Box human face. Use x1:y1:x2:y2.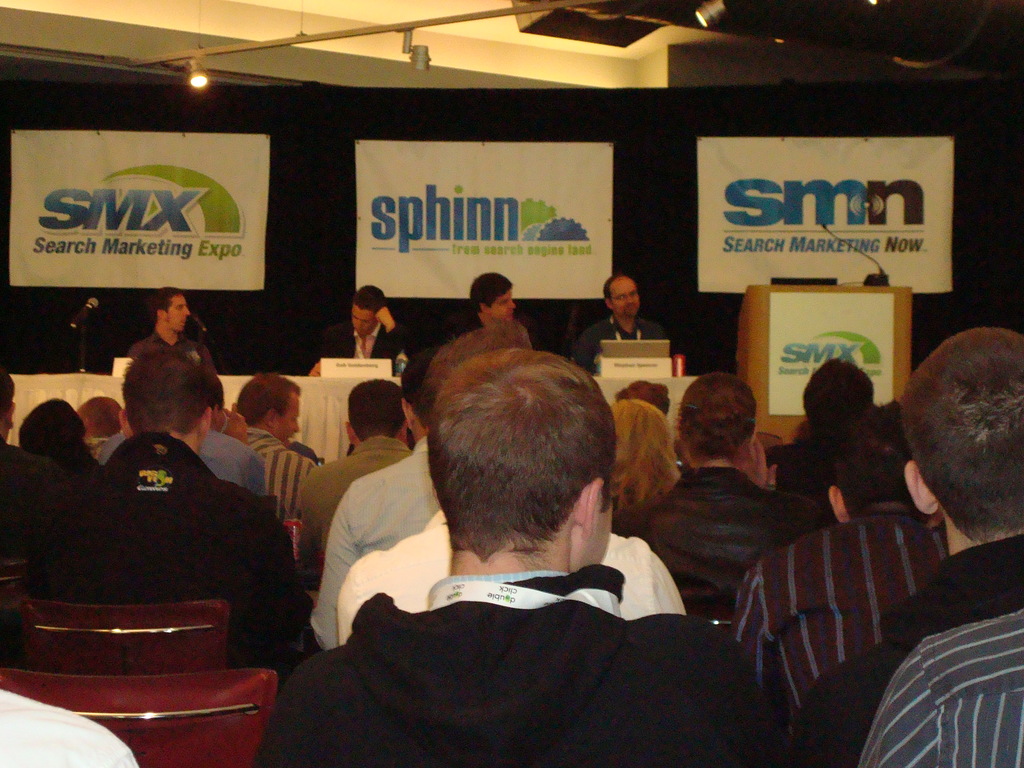
609:276:639:317.
